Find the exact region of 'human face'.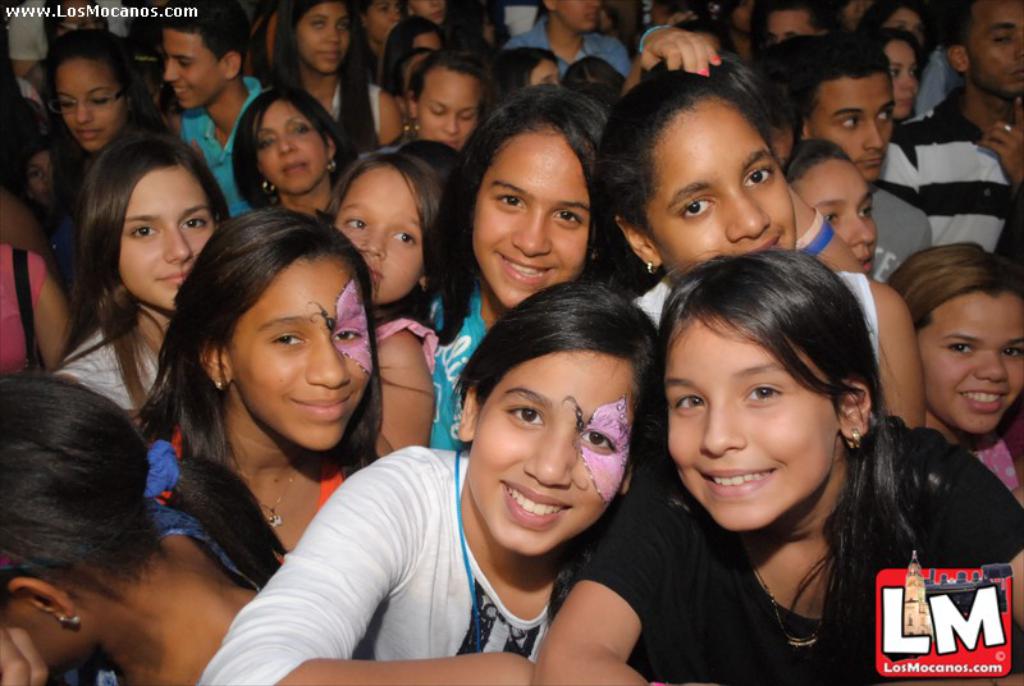
Exact region: l=337, t=161, r=425, b=306.
